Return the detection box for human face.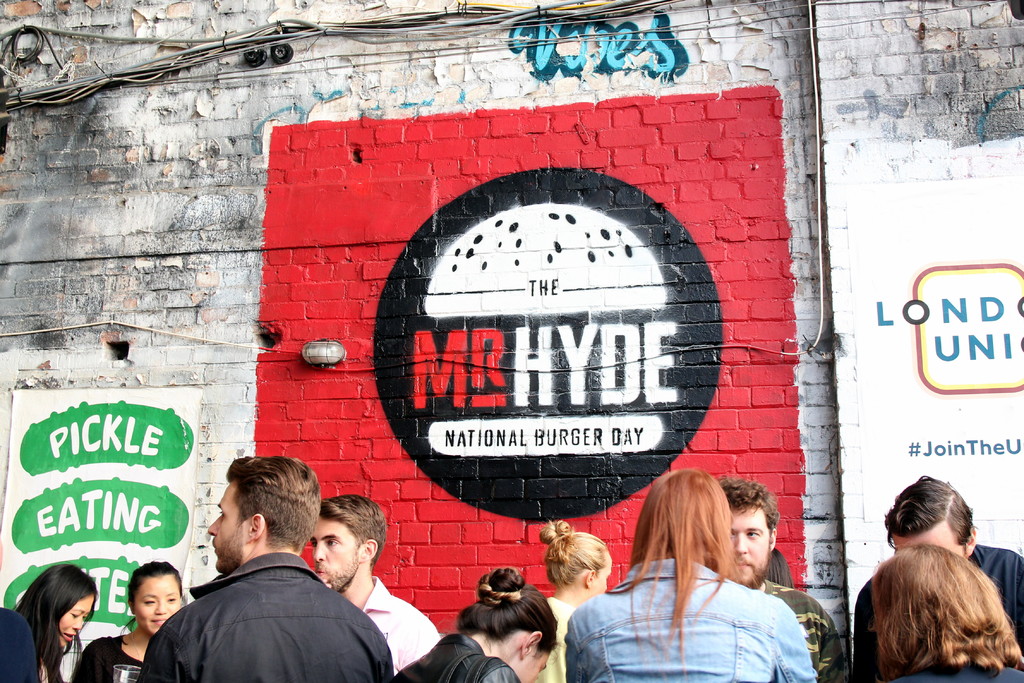
box(58, 590, 95, 648).
